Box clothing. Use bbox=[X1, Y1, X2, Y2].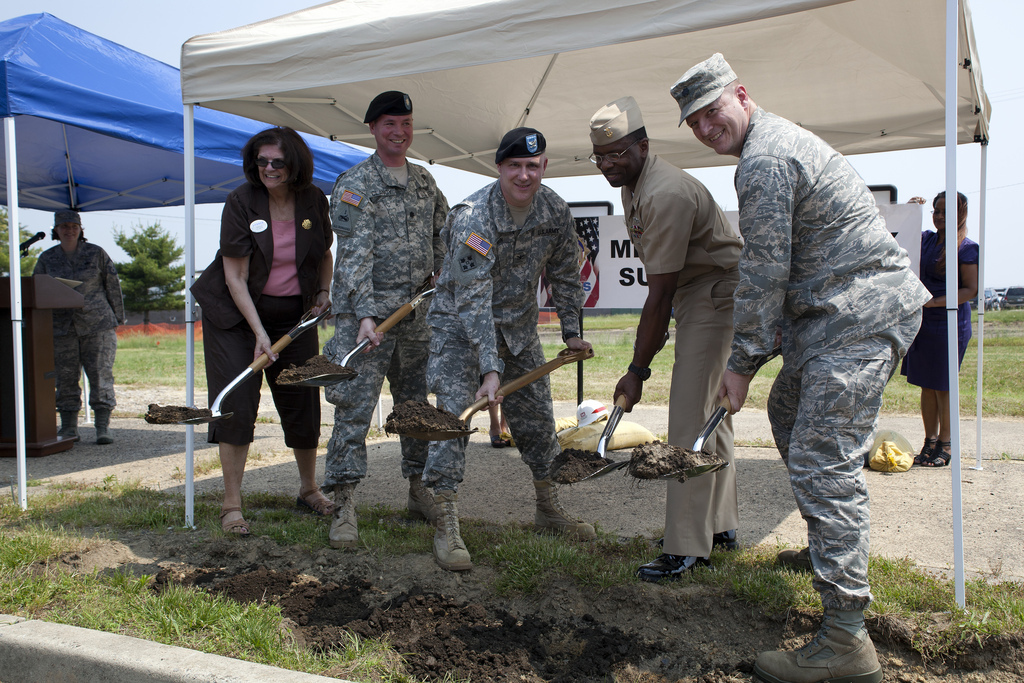
bbox=[418, 181, 570, 513].
